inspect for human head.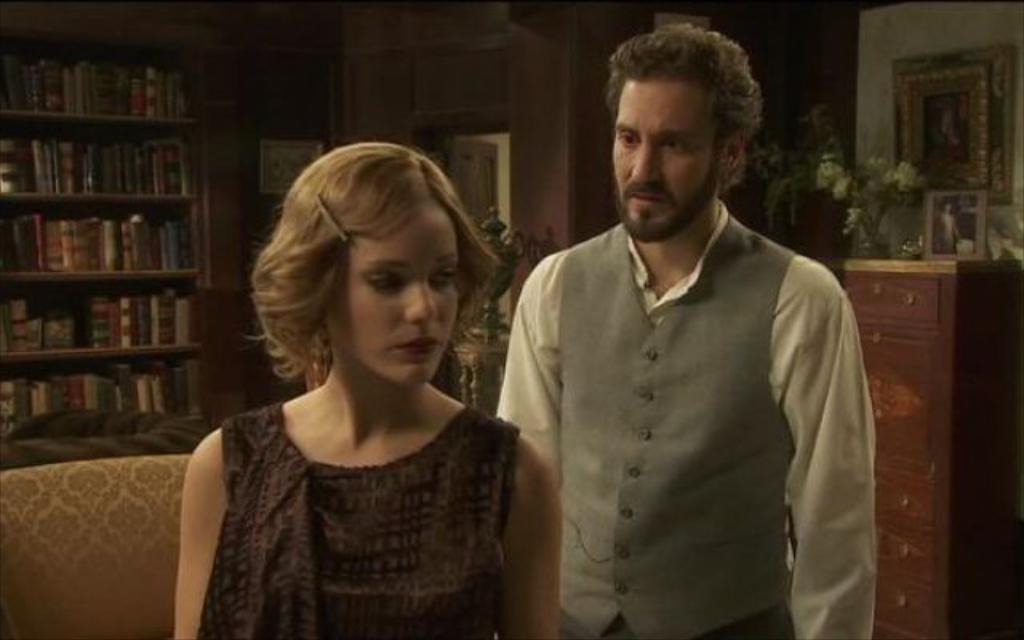
Inspection: (left=248, top=133, right=504, bottom=392).
